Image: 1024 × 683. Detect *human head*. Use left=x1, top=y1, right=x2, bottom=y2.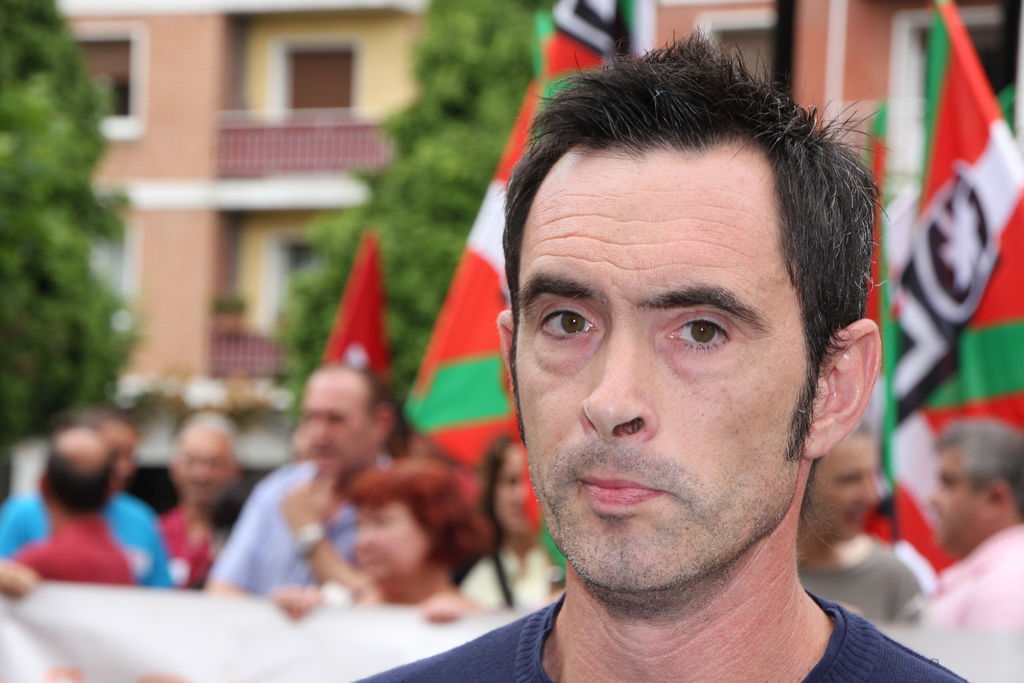
left=804, top=422, right=883, bottom=544.
